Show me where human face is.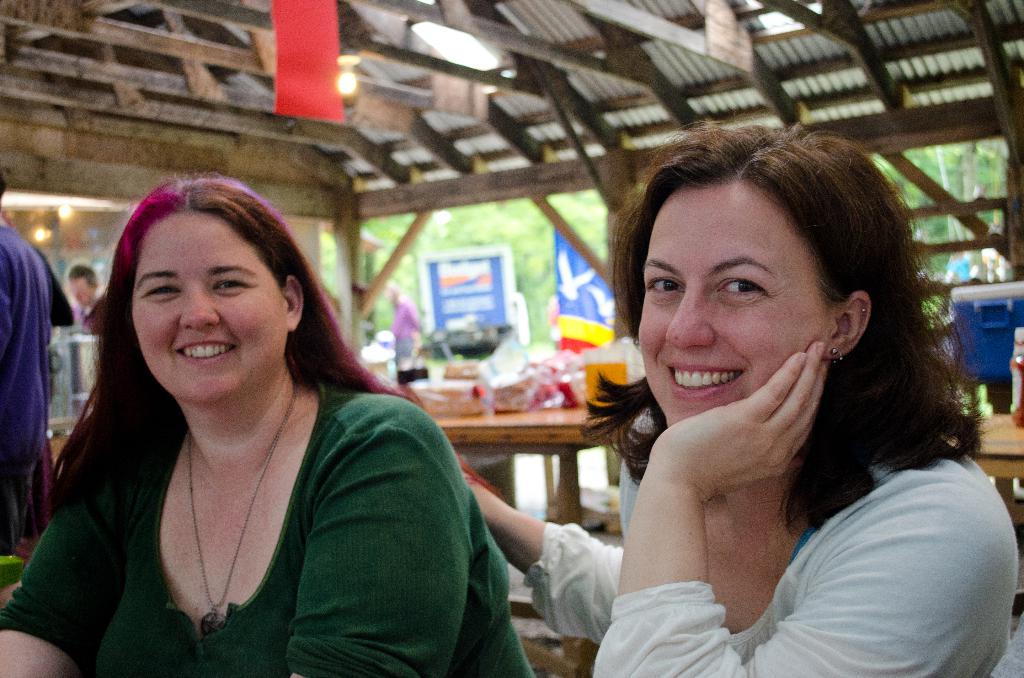
human face is at [127,213,283,408].
